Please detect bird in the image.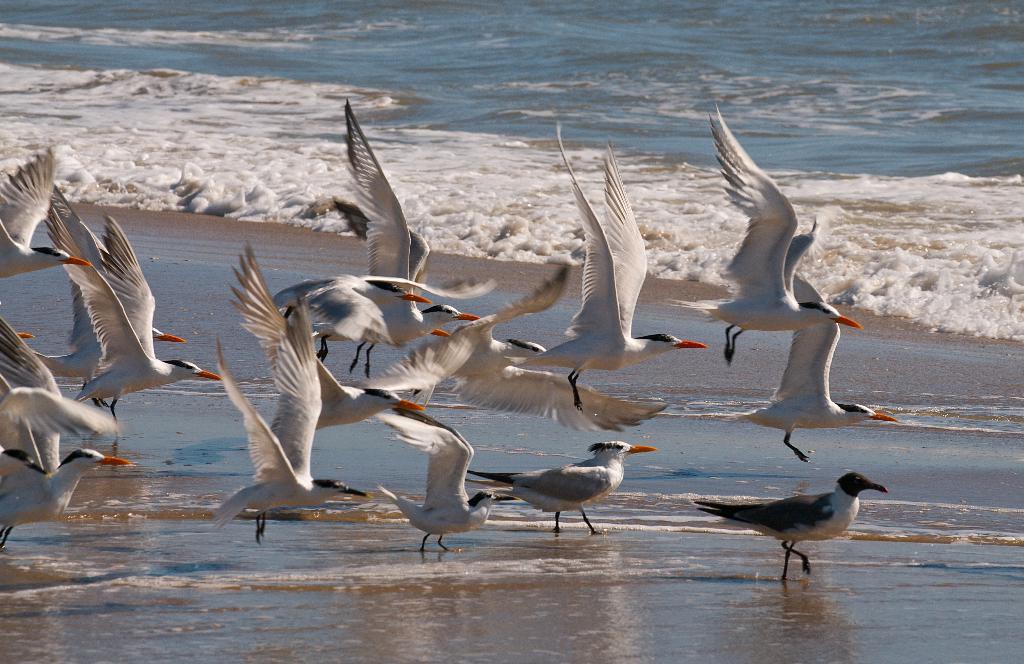
x1=31 y1=170 x2=191 y2=384.
